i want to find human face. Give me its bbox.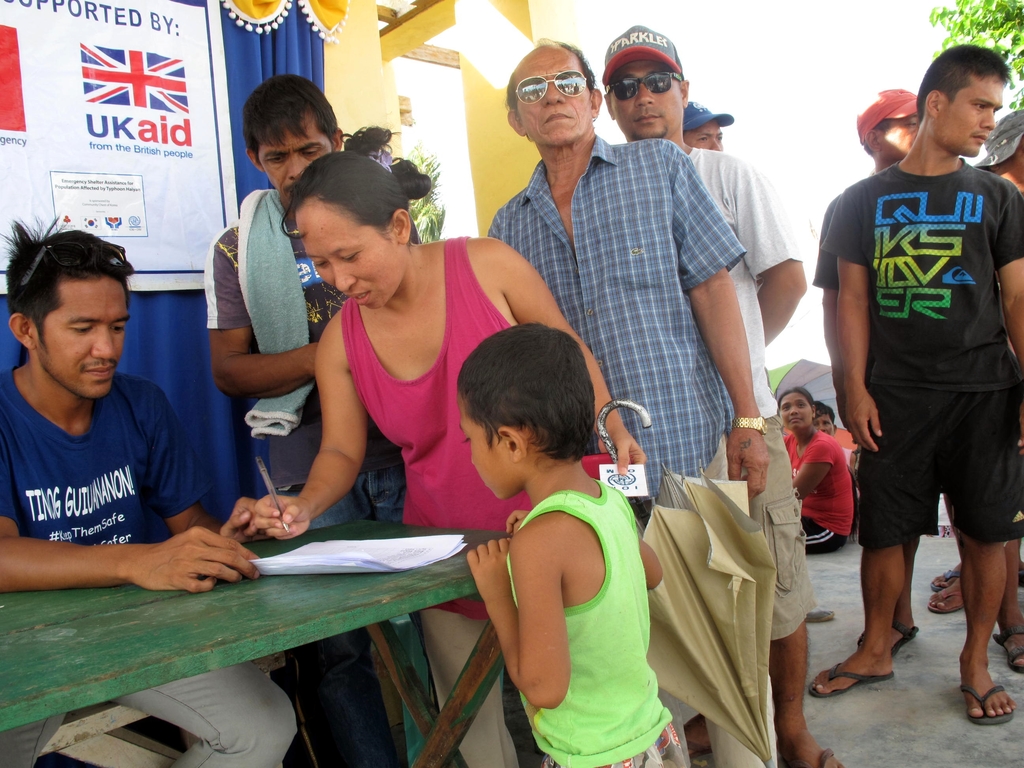
<region>307, 198, 395, 314</region>.
